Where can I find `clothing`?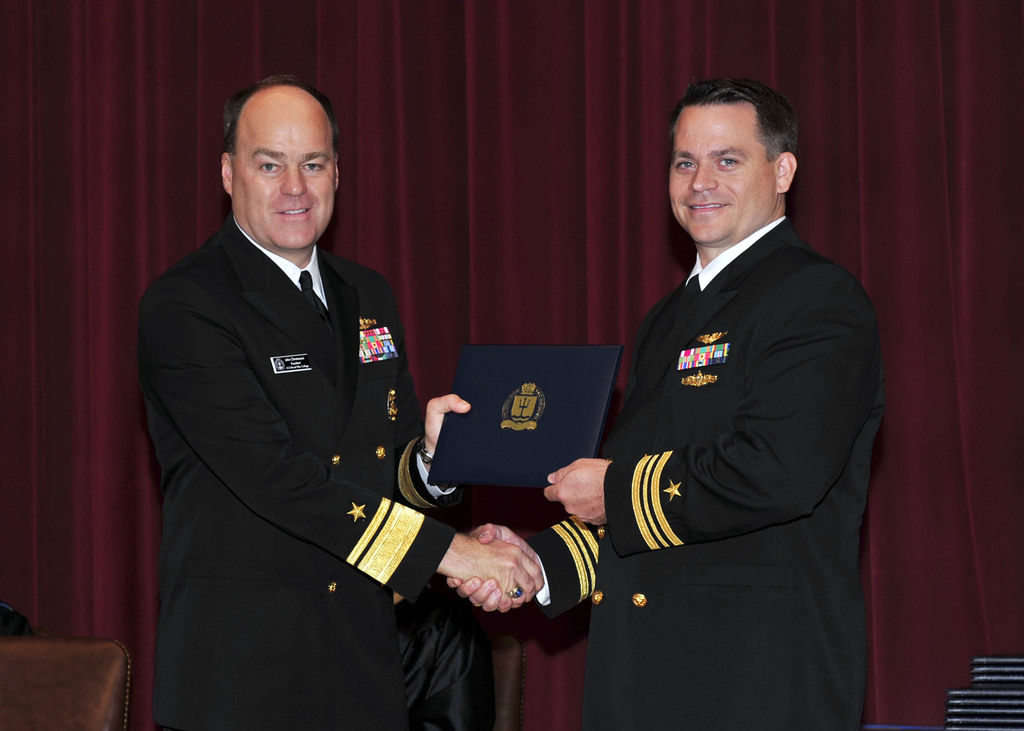
You can find it at 149 220 498 730.
